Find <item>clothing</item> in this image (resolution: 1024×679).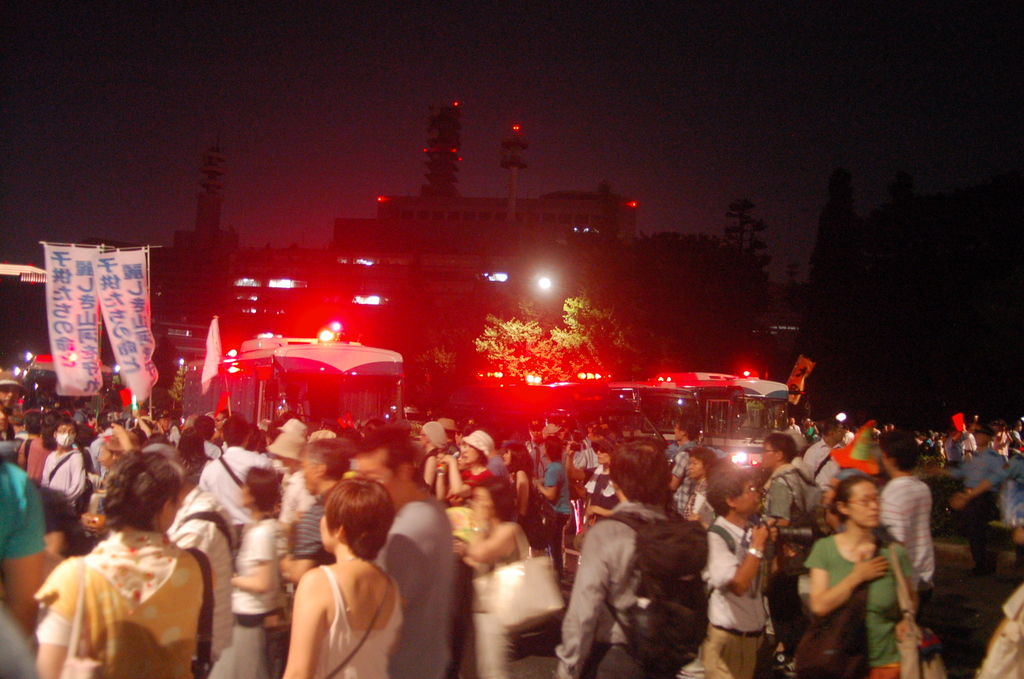
207,519,284,678.
